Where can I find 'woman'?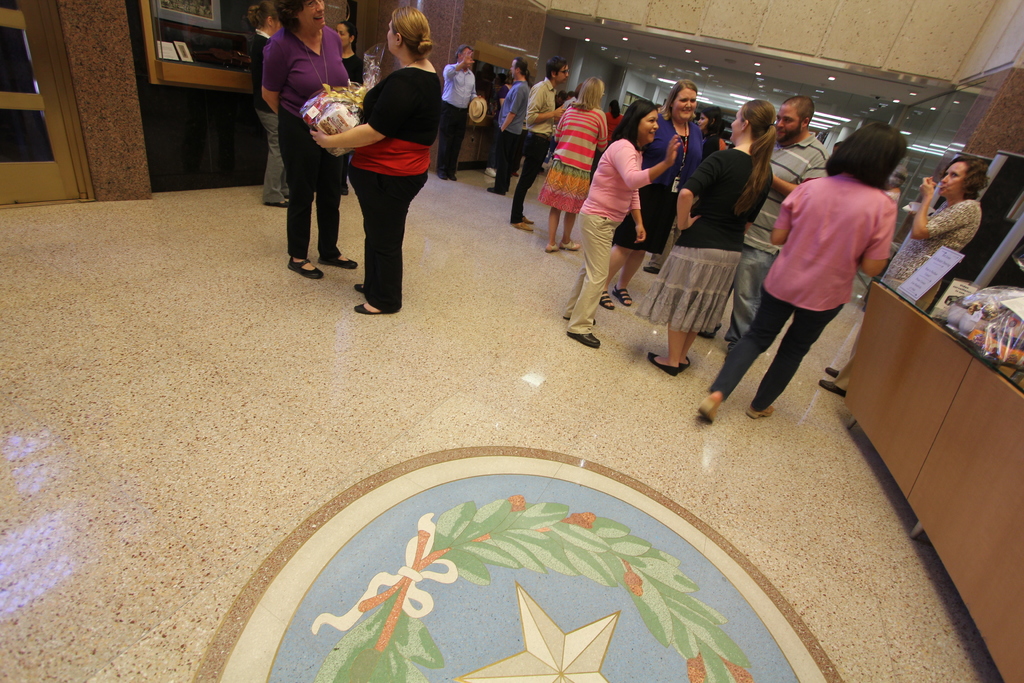
You can find it at x1=609, y1=78, x2=708, y2=309.
